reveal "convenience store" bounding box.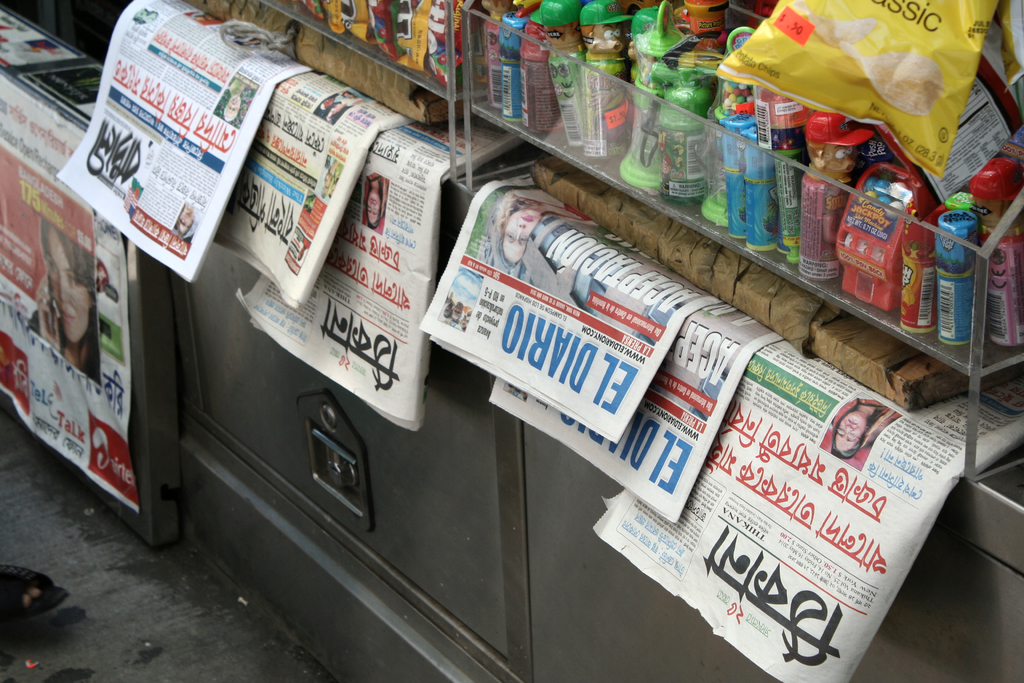
Revealed: <region>96, 0, 1009, 682</region>.
